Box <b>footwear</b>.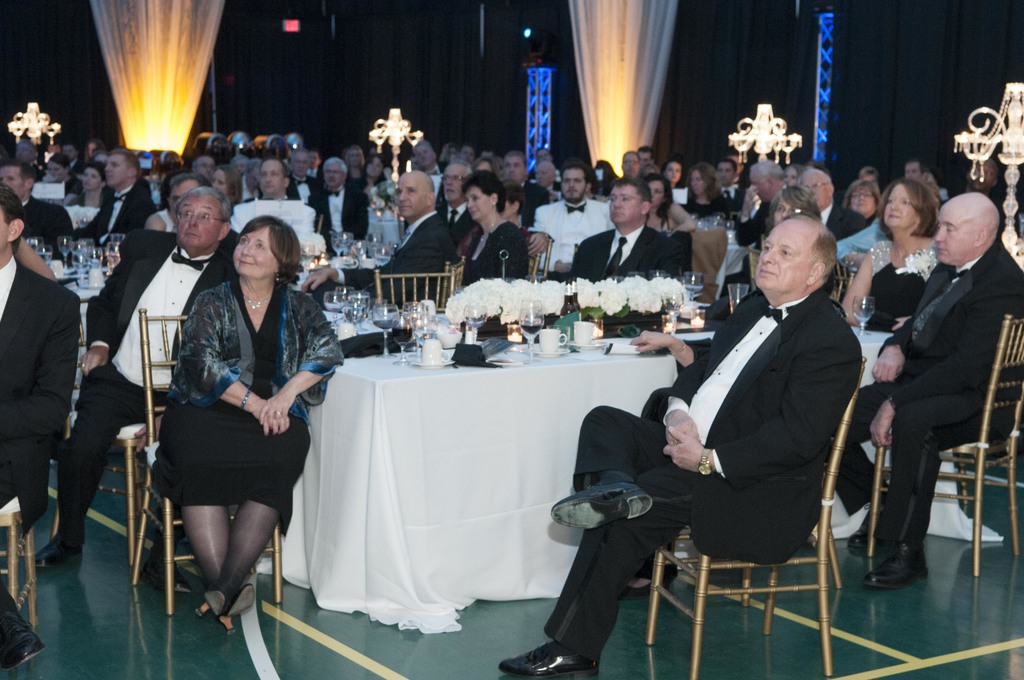
box(19, 537, 78, 564).
